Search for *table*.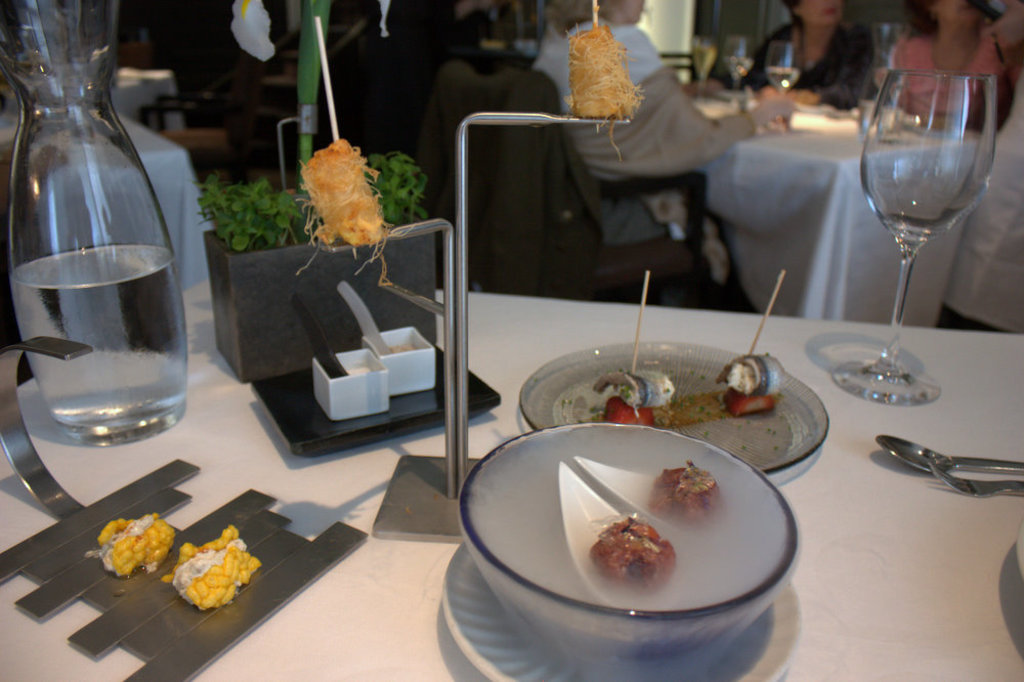
Found at 690,75,983,328.
